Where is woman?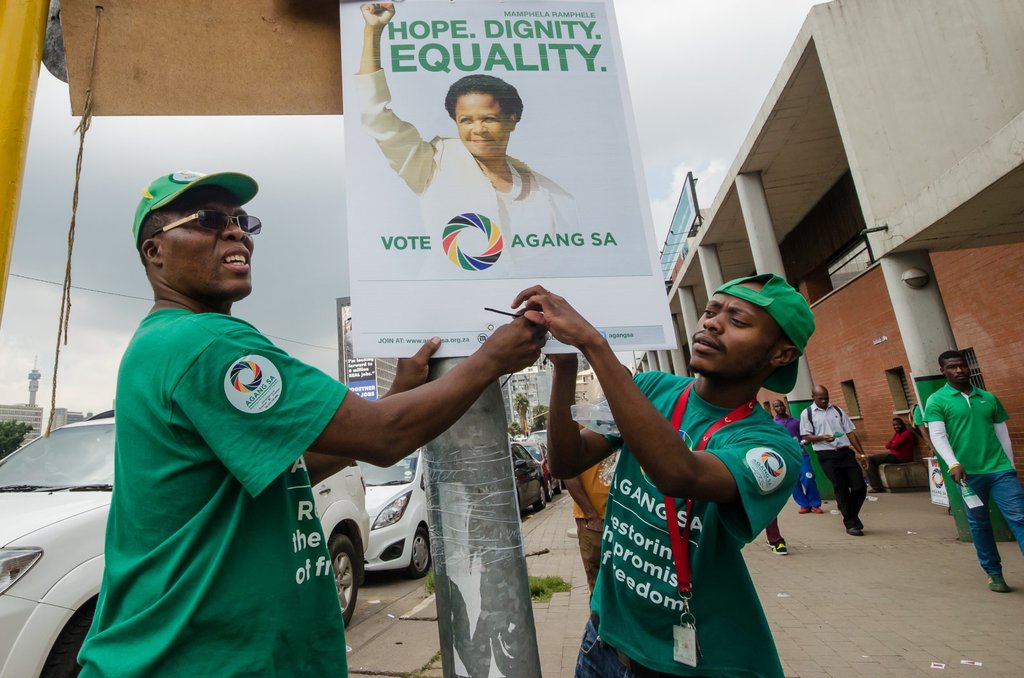
[left=350, top=6, right=567, bottom=203].
